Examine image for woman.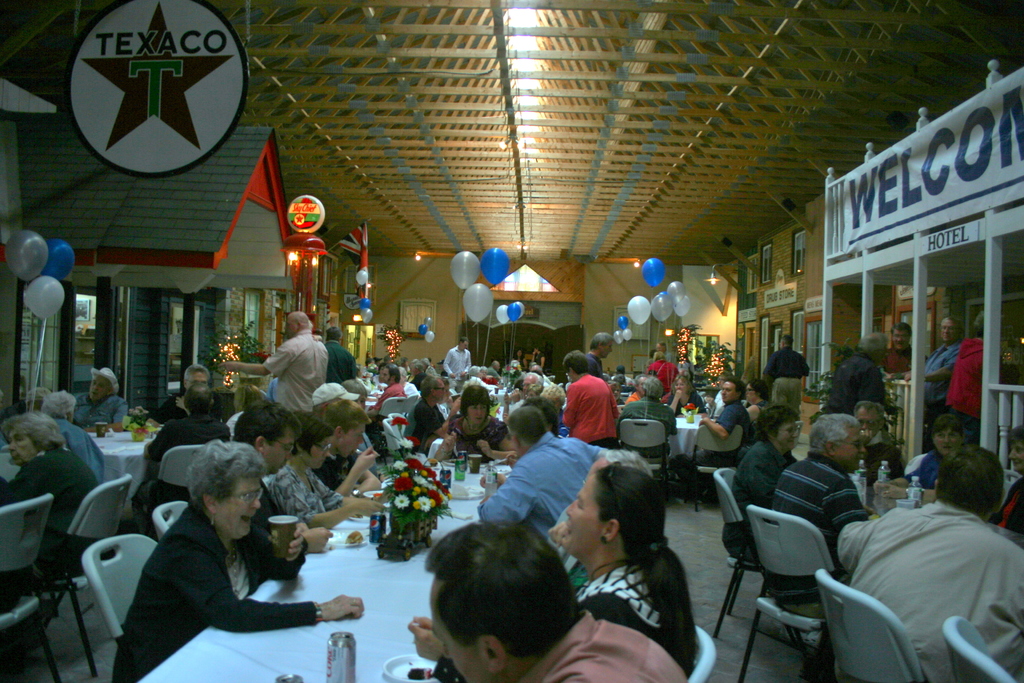
Examination result: (0, 407, 116, 573).
